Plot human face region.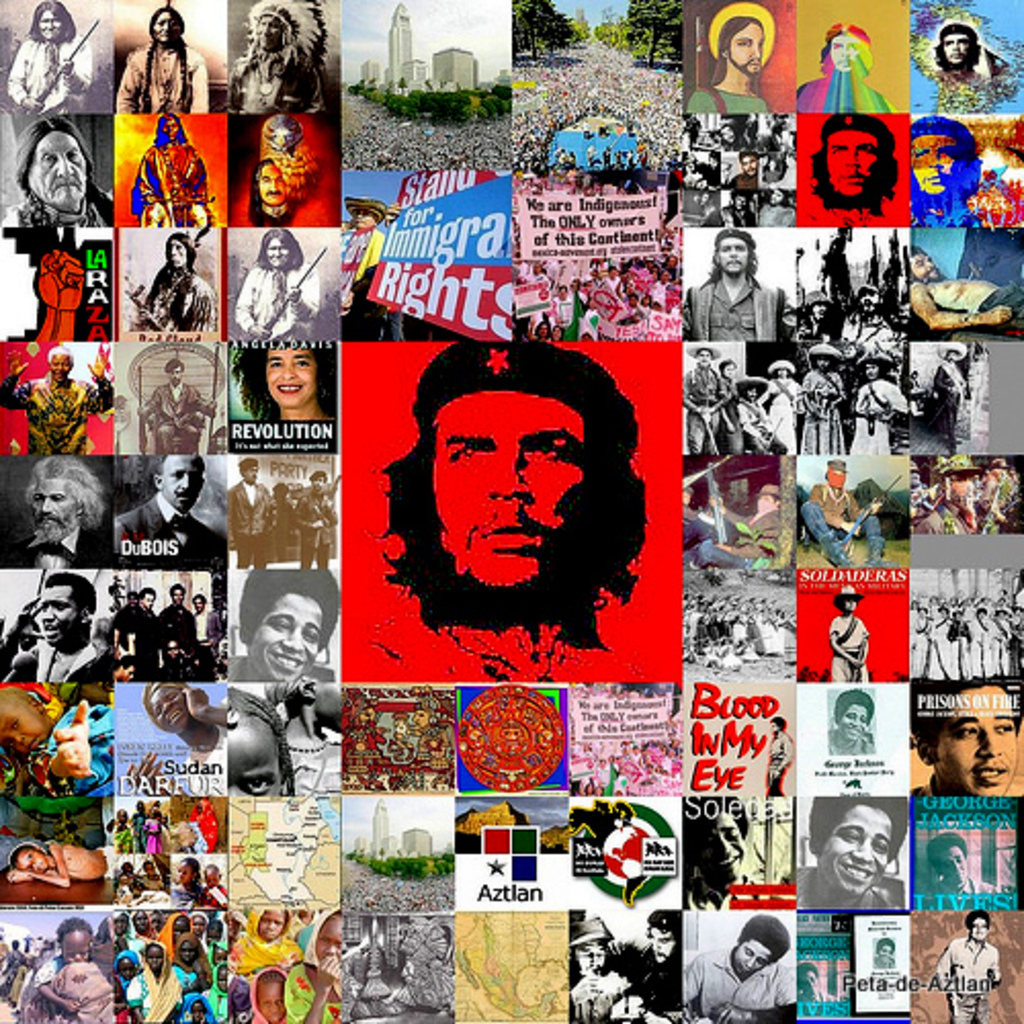
Plotted at box(410, 707, 428, 731).
